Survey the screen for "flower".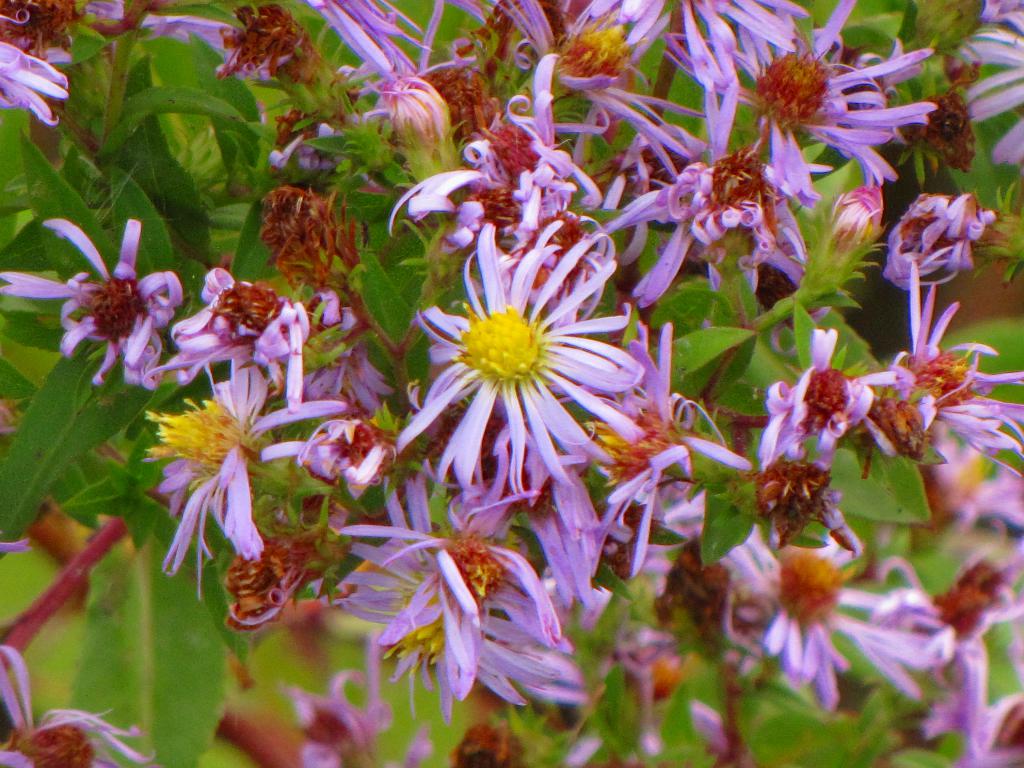
Survey found: <box>764,323,883,482</box>.
